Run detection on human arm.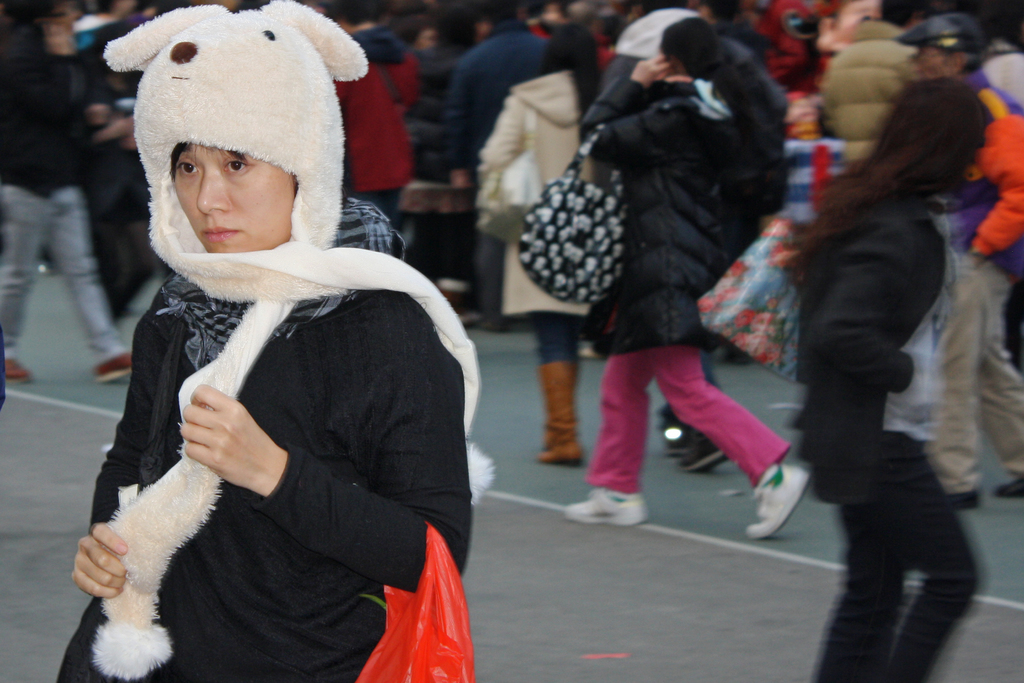
Result: x1=70 y1=313 x2=157 y2=598.
